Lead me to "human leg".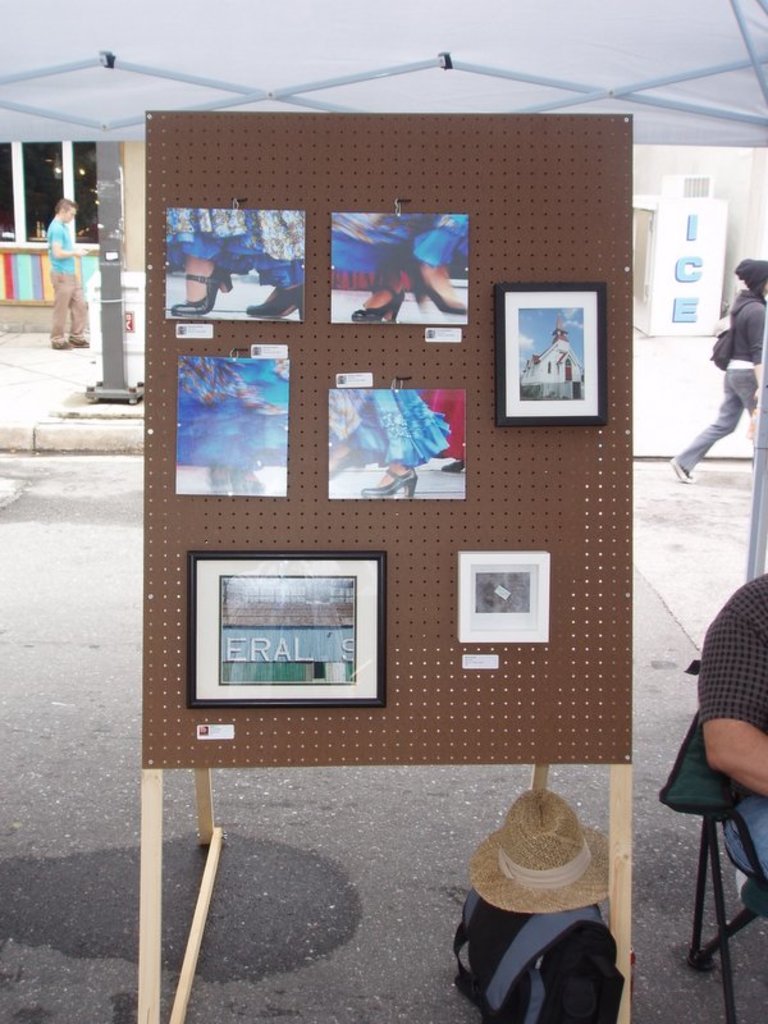
Lead to bbox=[731, 371, 763, 408].
